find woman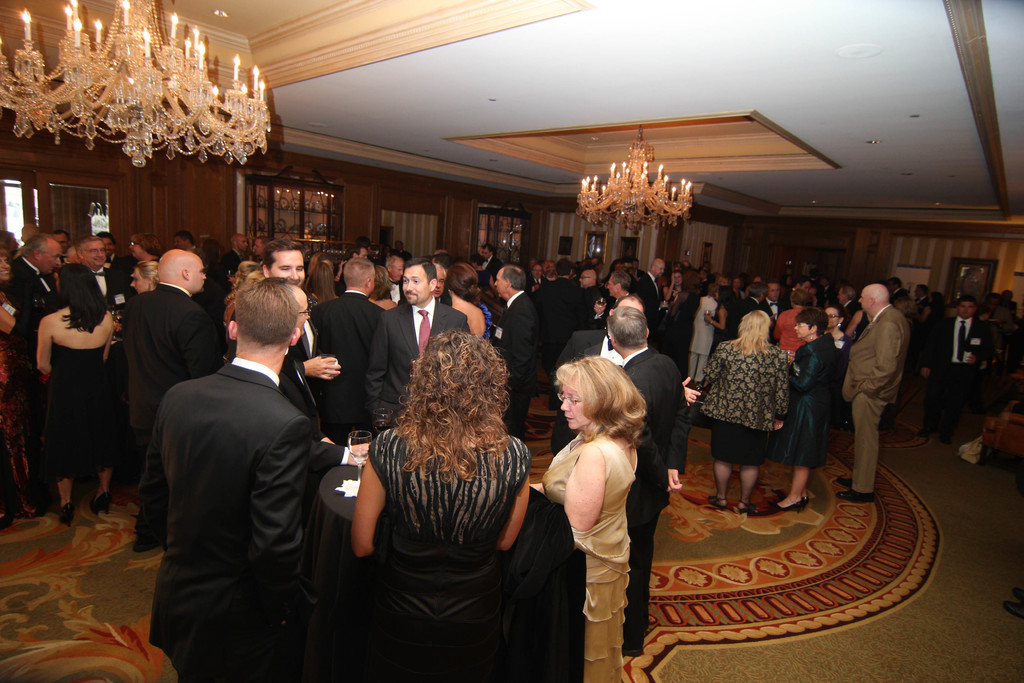
x1=781 y1=303 x2=830 y2=514
